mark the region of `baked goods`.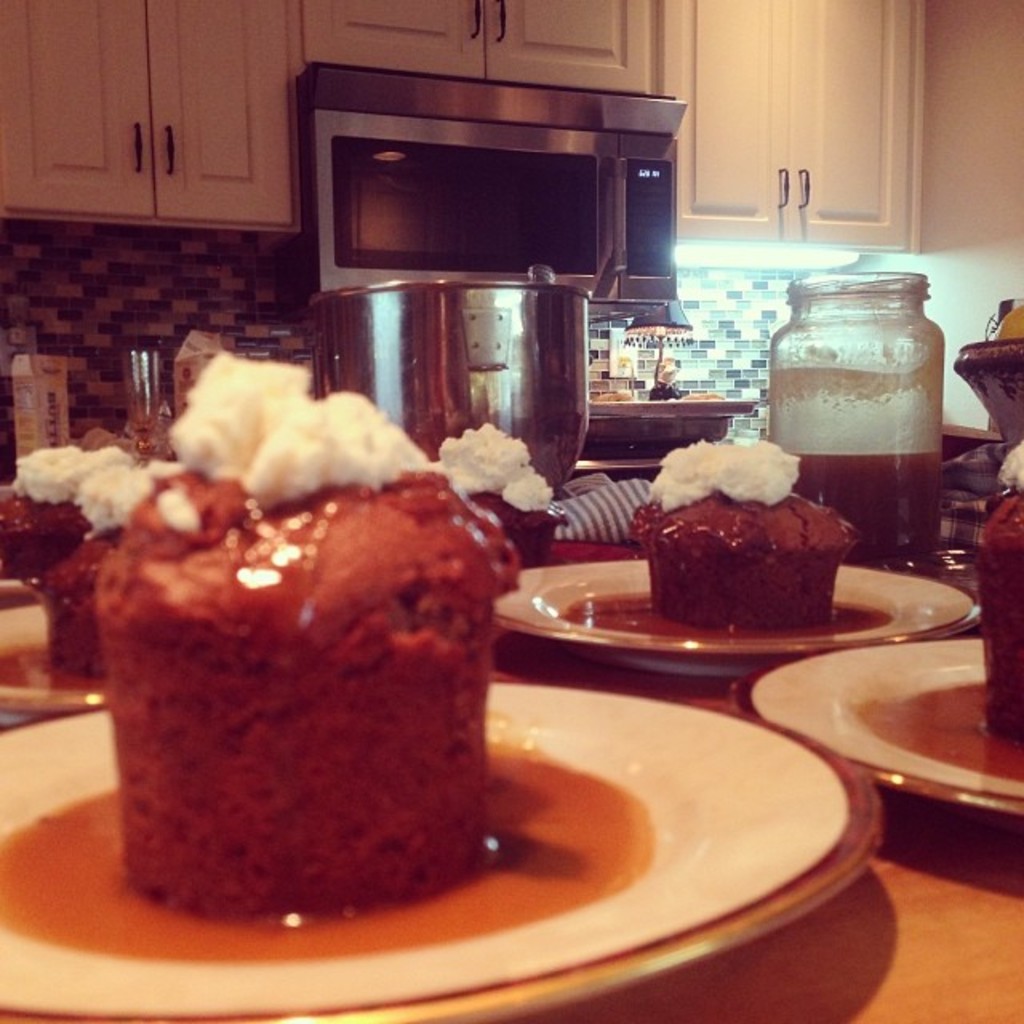
Region: box=[51, 462, 174, 678].
